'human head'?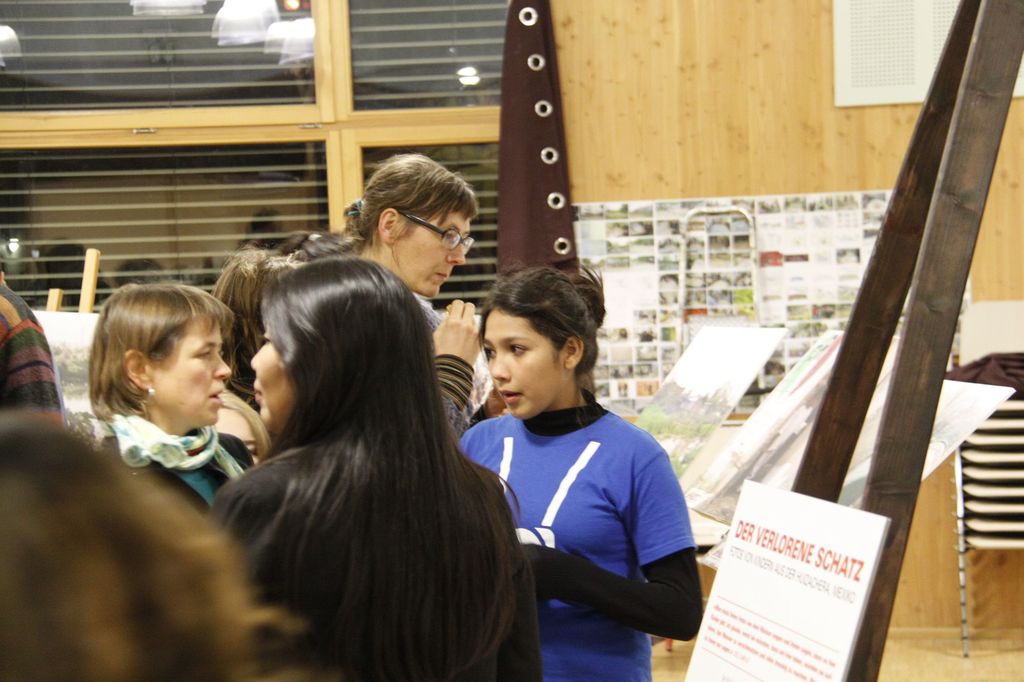
pyautogui.locateOnScreen(254, 251, 438, 434)
